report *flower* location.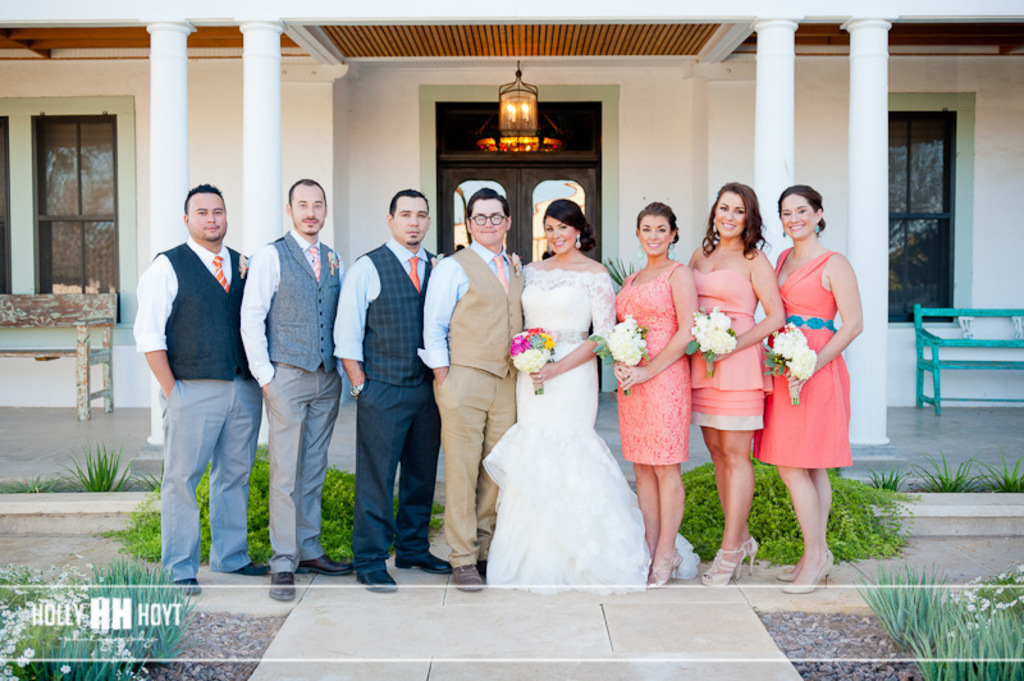
Report: rect(509, 334, 529, 353).
